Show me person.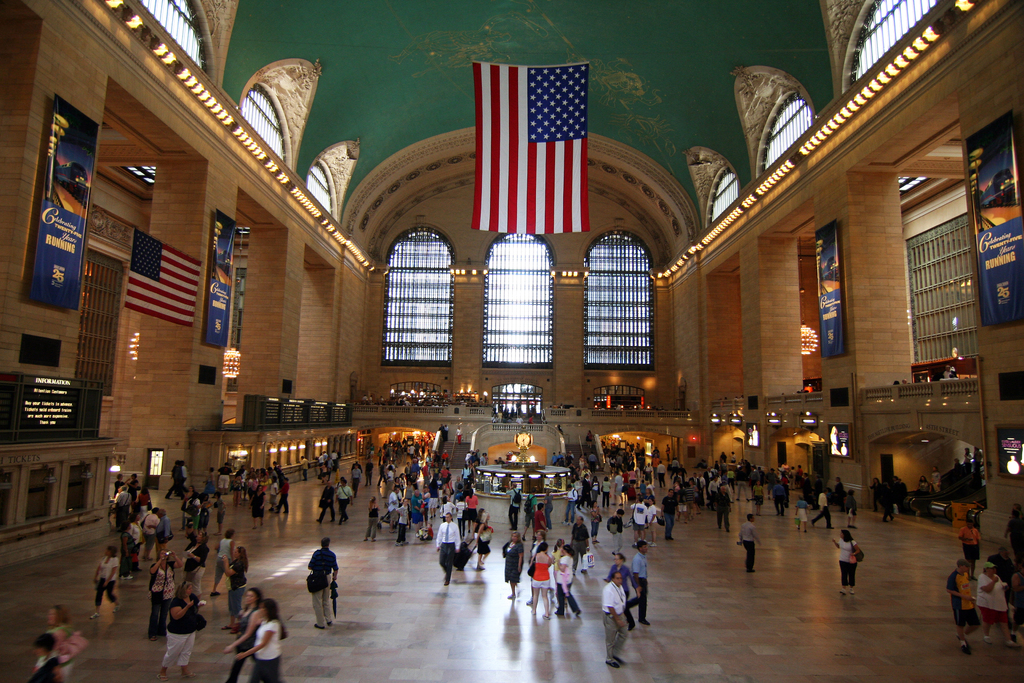
person is here: <bbox>629, 493, 646, 543</bbox>.
